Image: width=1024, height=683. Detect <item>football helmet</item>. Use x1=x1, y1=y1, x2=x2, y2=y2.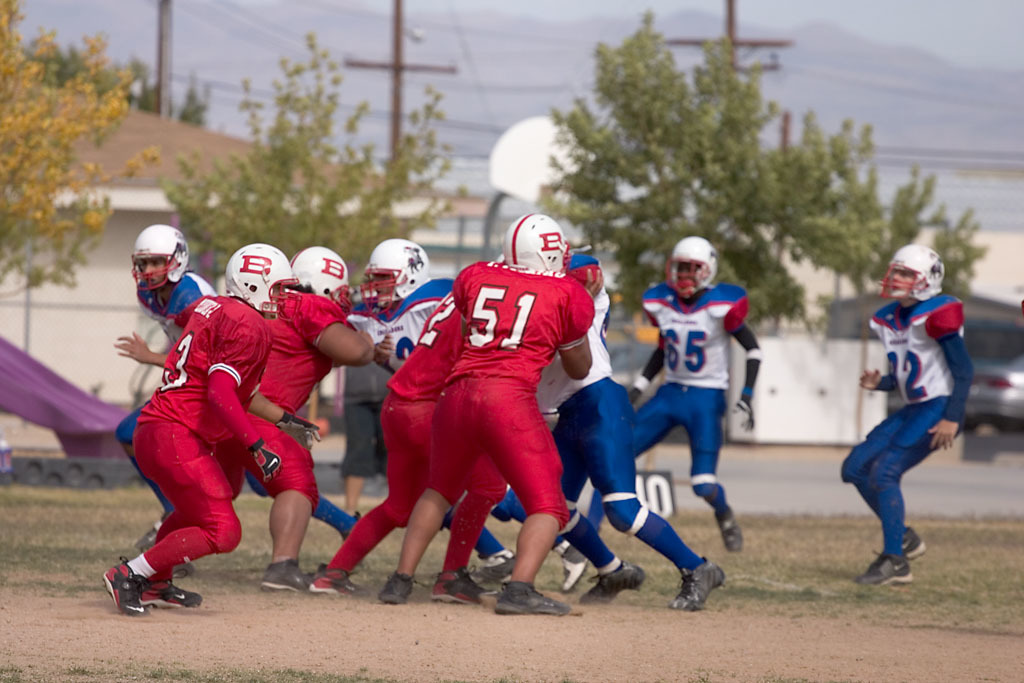
x1=365, y1=242, x2=427, y2=309.
